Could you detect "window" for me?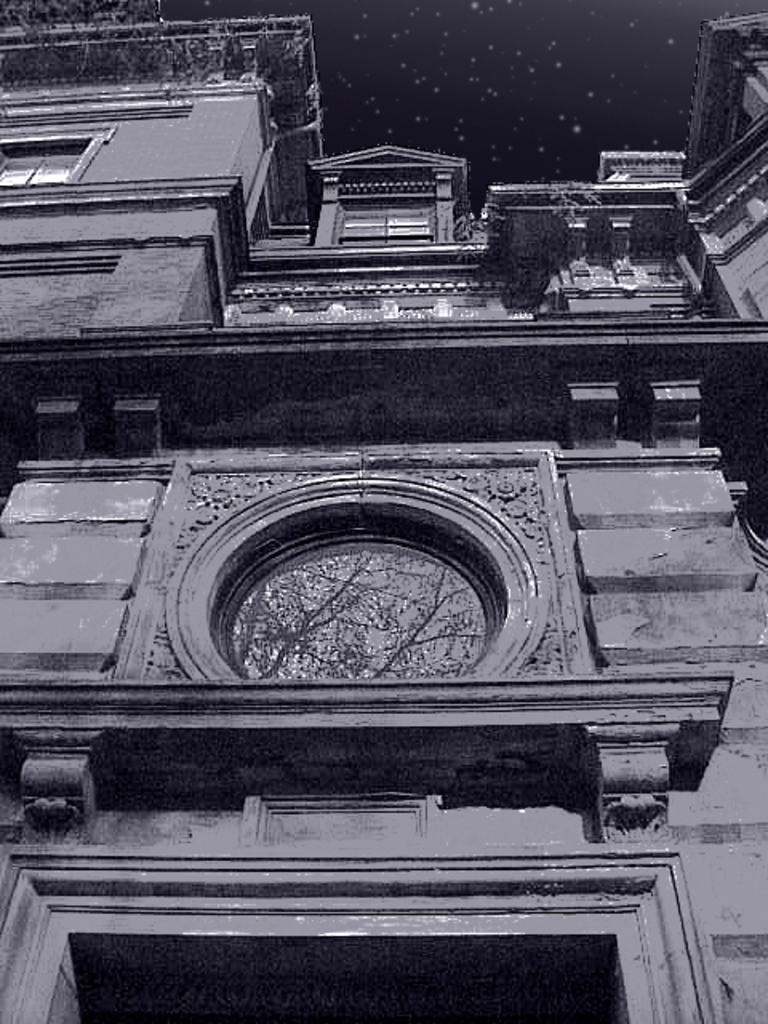
Detection result: detection(331, 170, 434, 250).
